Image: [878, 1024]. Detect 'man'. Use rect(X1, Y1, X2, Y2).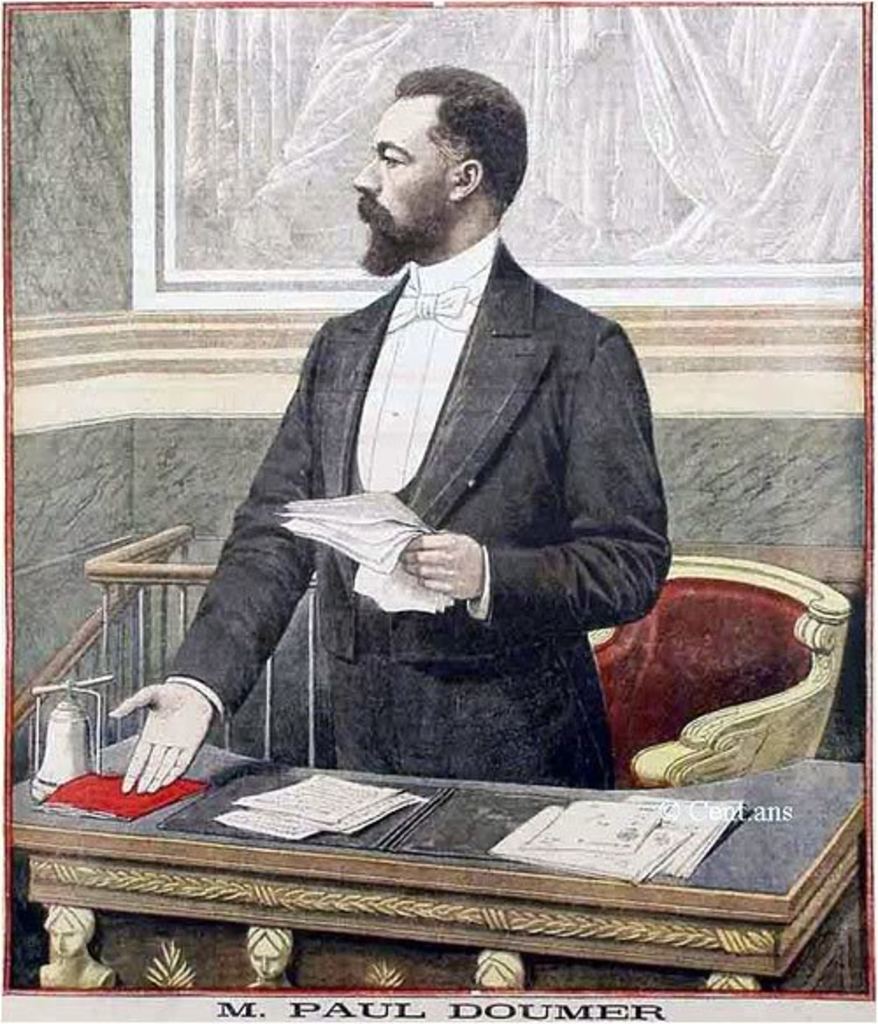
rect(170, 83, 694, 810).
